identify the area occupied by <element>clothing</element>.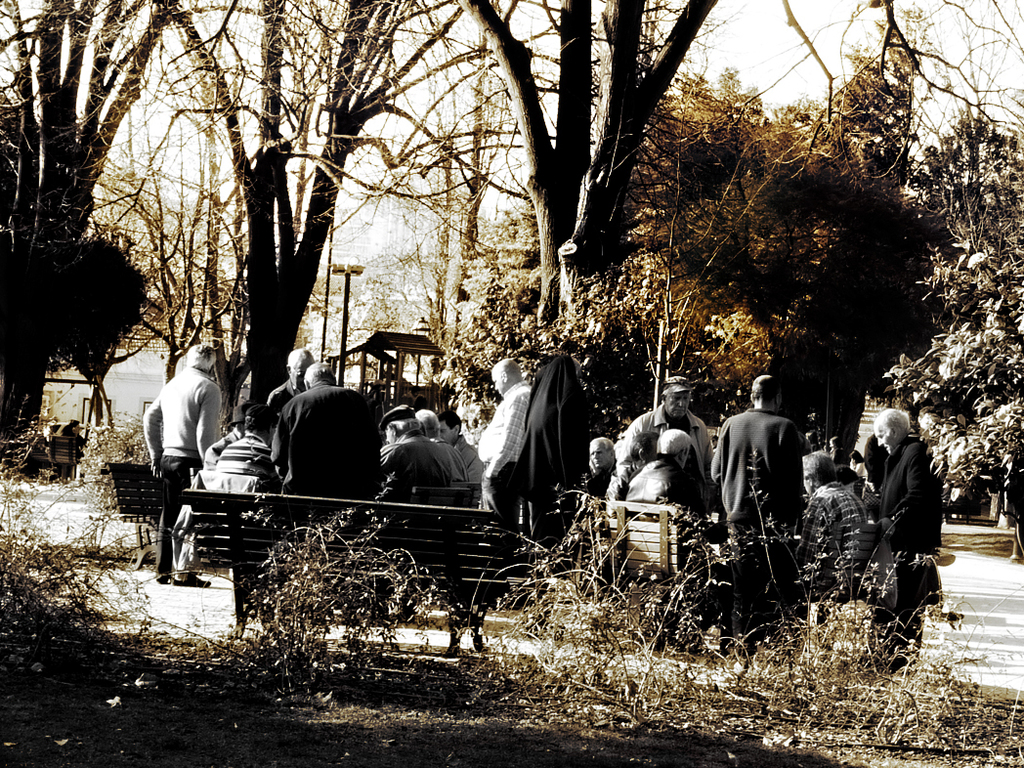
Area: [left=612, top=402, right=714, bottom=508].
